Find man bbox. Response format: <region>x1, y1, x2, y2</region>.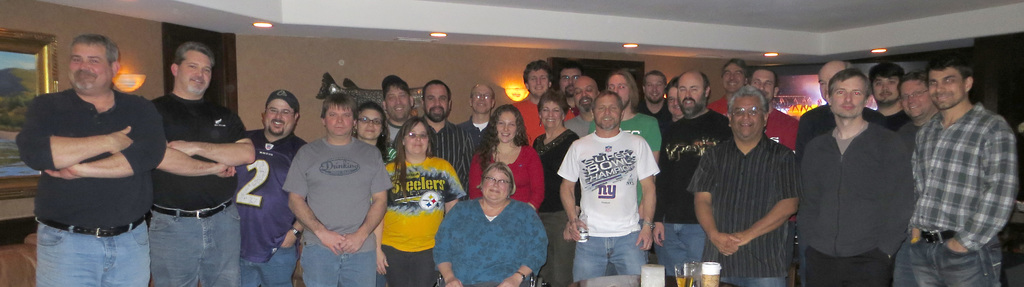
<region>796, 60, 892, 137</region>.
